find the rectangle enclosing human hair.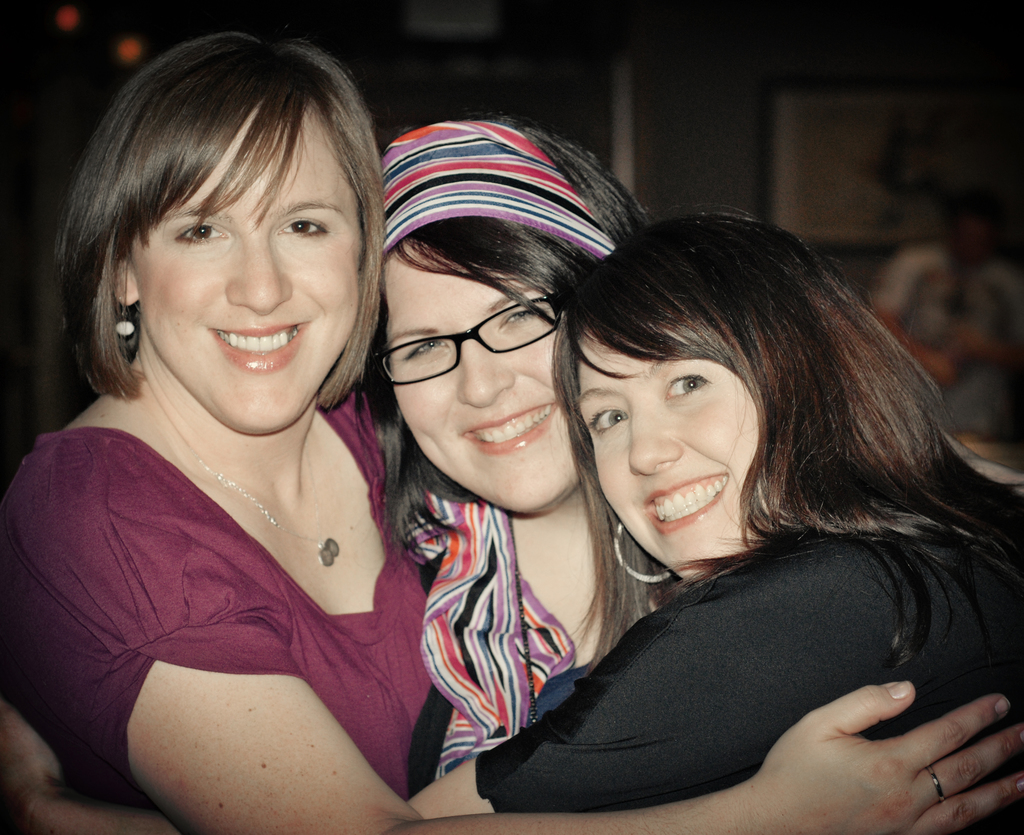
pyautogui.locateOnScreen(52, 30, 408, 418).
